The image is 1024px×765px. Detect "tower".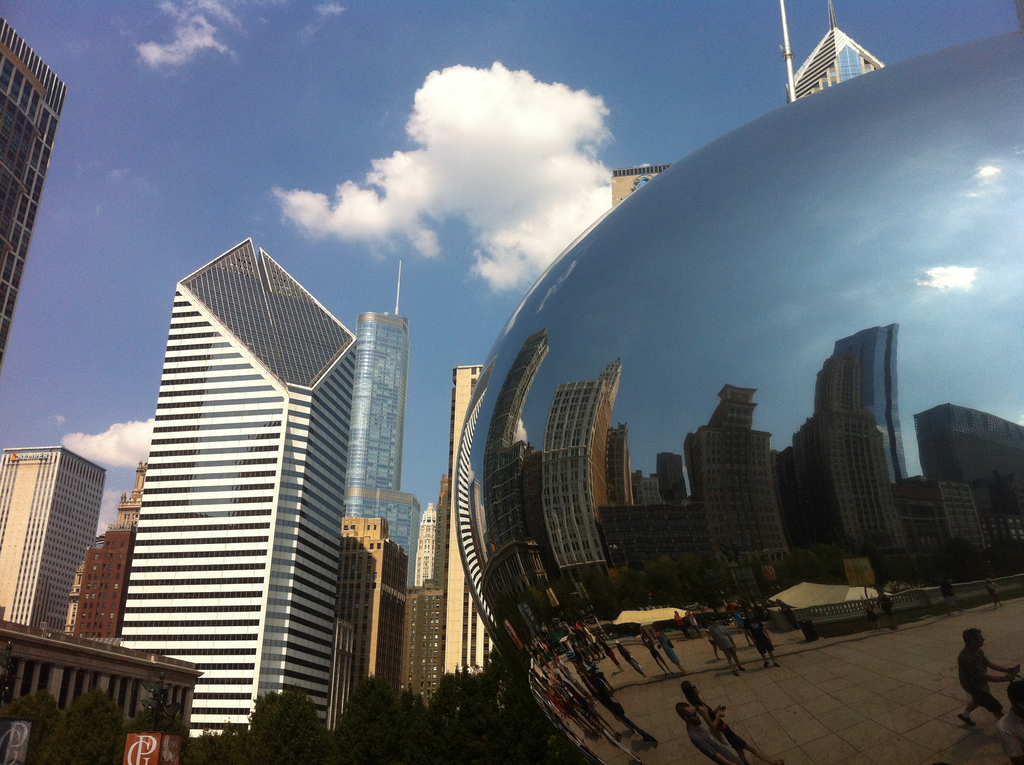
Detection: rect(0, 442, 100, 638).
